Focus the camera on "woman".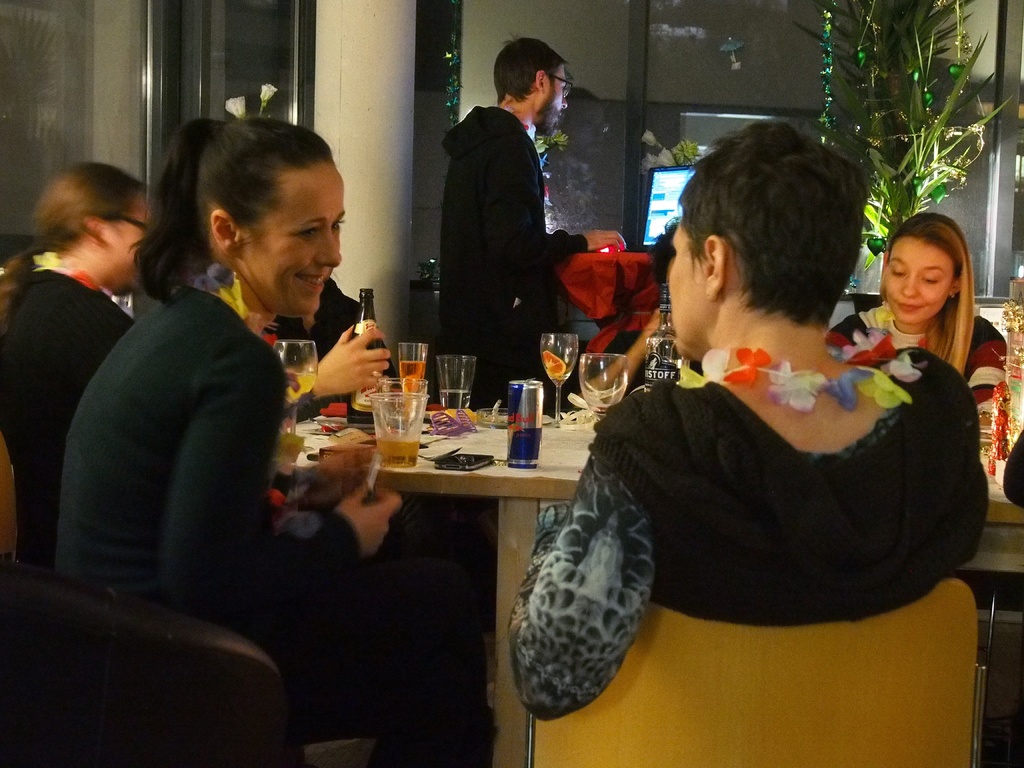
Focus region: BBox(59, 114, 500, 767).
